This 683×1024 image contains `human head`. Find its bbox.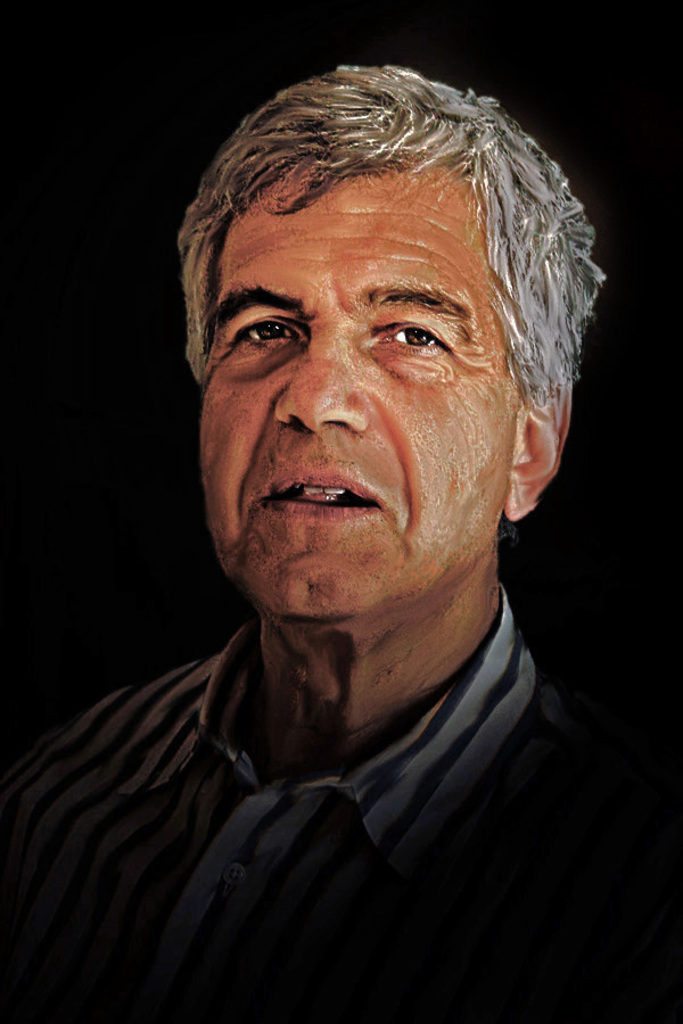
x1=182, y1=67, x2=584, y2=629.
